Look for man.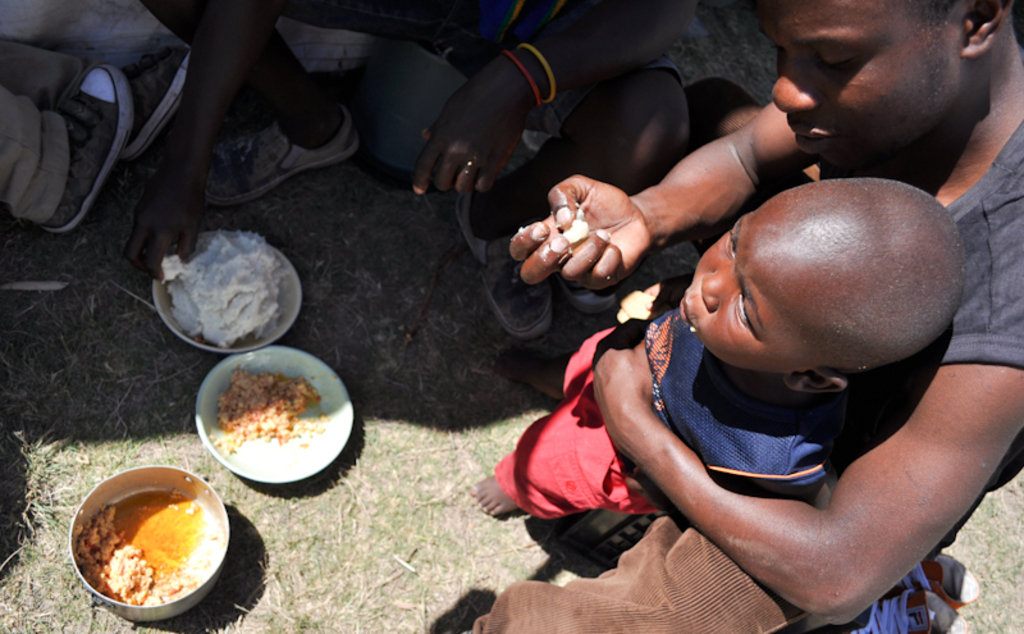
Found: region(454, 0, 1023, 633).
